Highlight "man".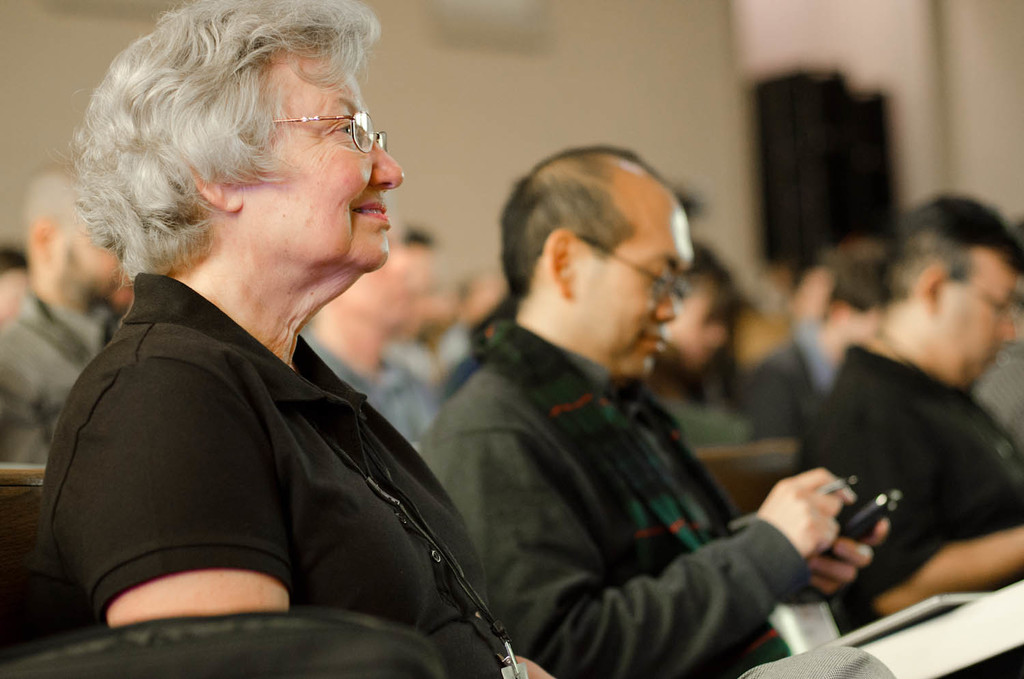
Highlighted region: (x1=421, y1=145, x2=892, y2=678).
